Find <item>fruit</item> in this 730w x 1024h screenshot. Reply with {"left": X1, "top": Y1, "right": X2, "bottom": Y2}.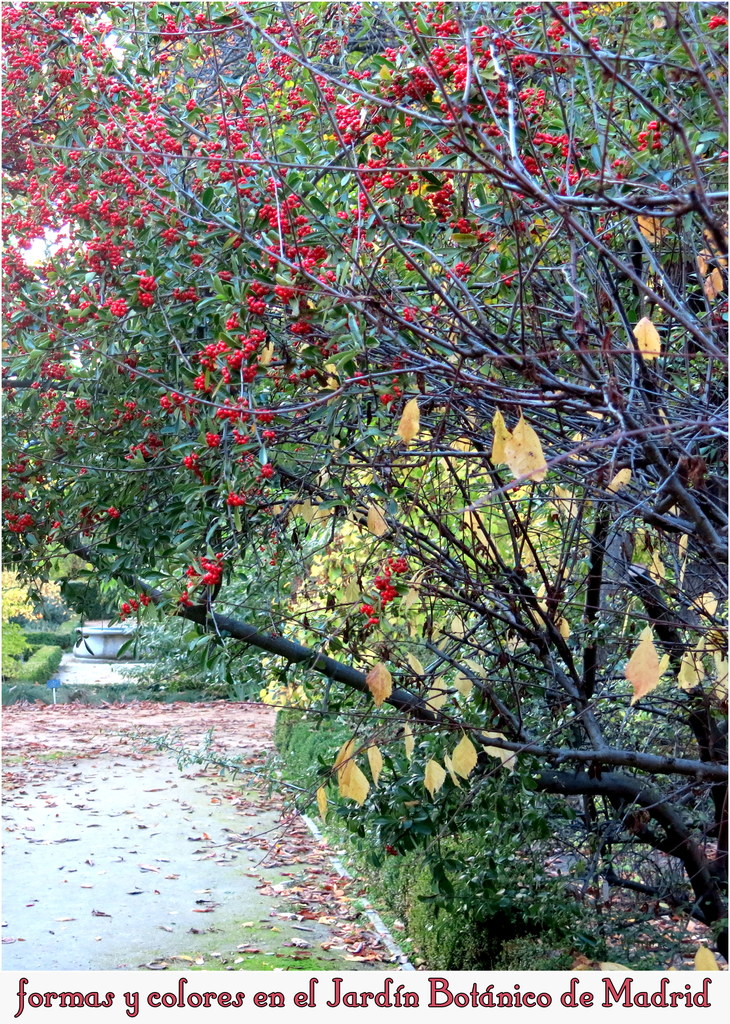
{"left": 105, "top": 506, "right": 119, "bottom": 518}.
